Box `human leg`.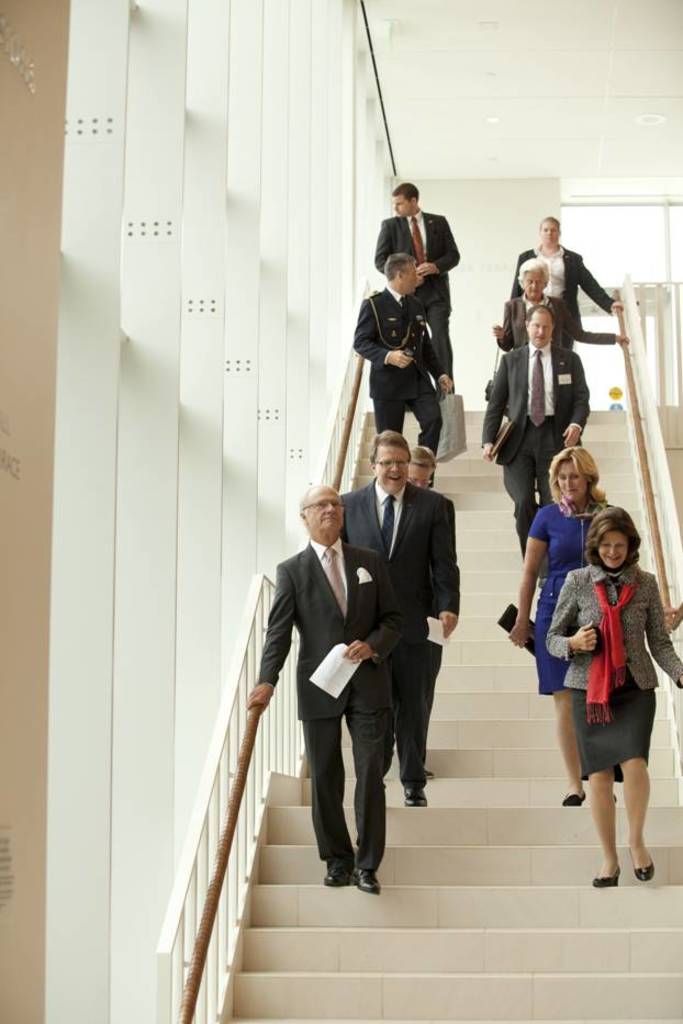
(507,423,539,537).
